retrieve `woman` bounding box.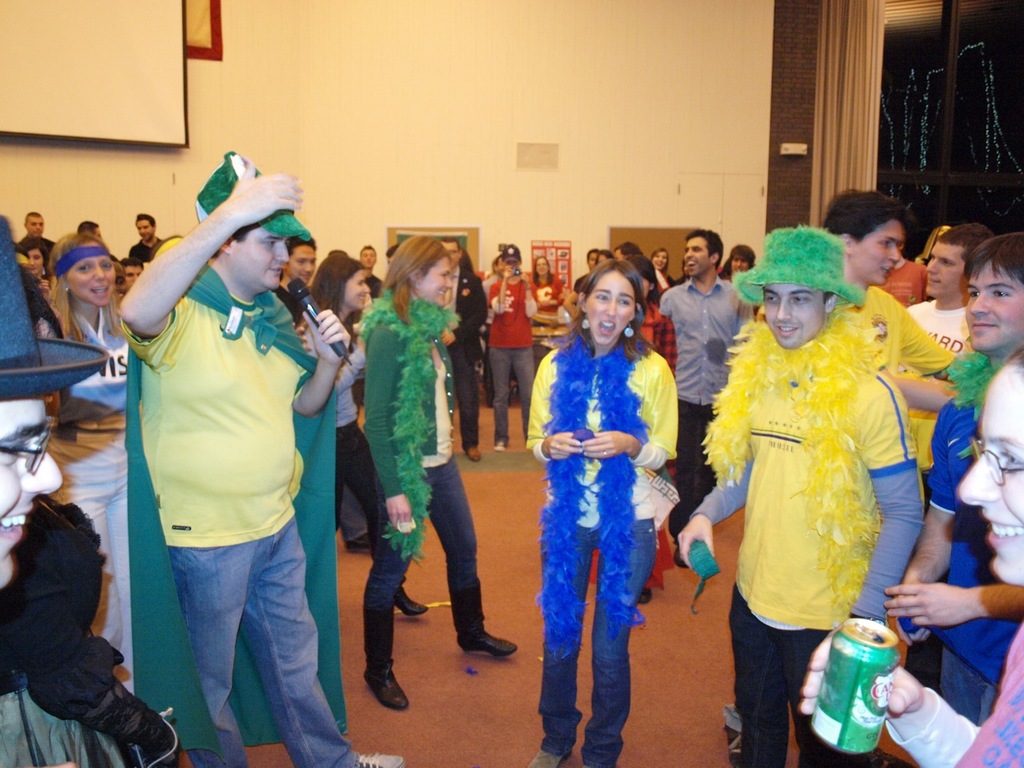
Bounding box: locate(650, 245, 678, 294).
